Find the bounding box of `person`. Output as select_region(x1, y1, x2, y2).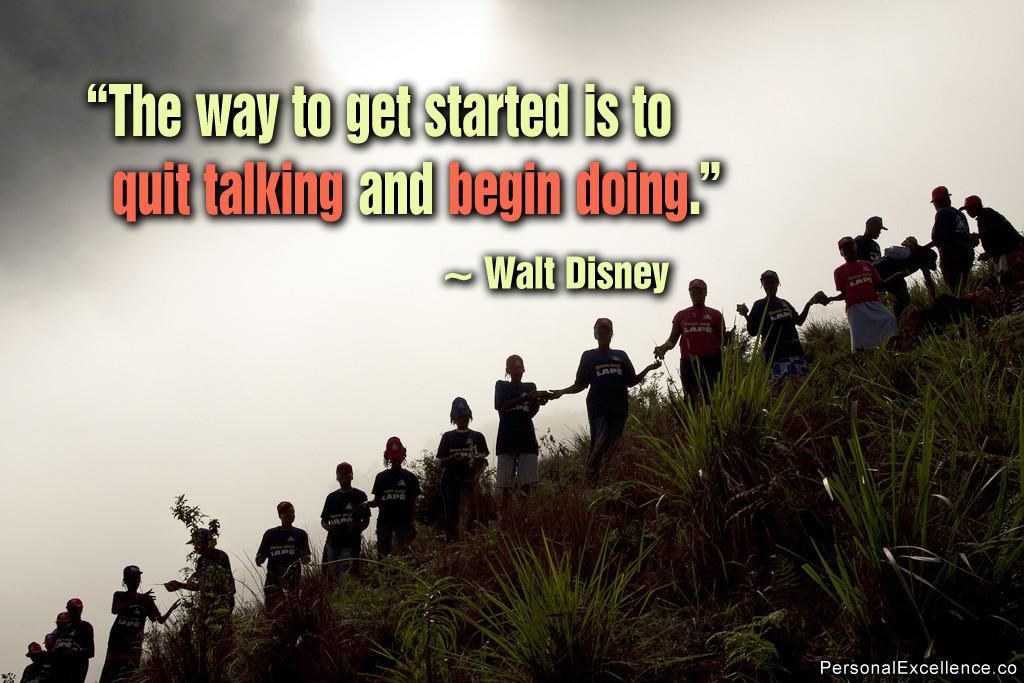
select_region(360, 425, 415, 564).
